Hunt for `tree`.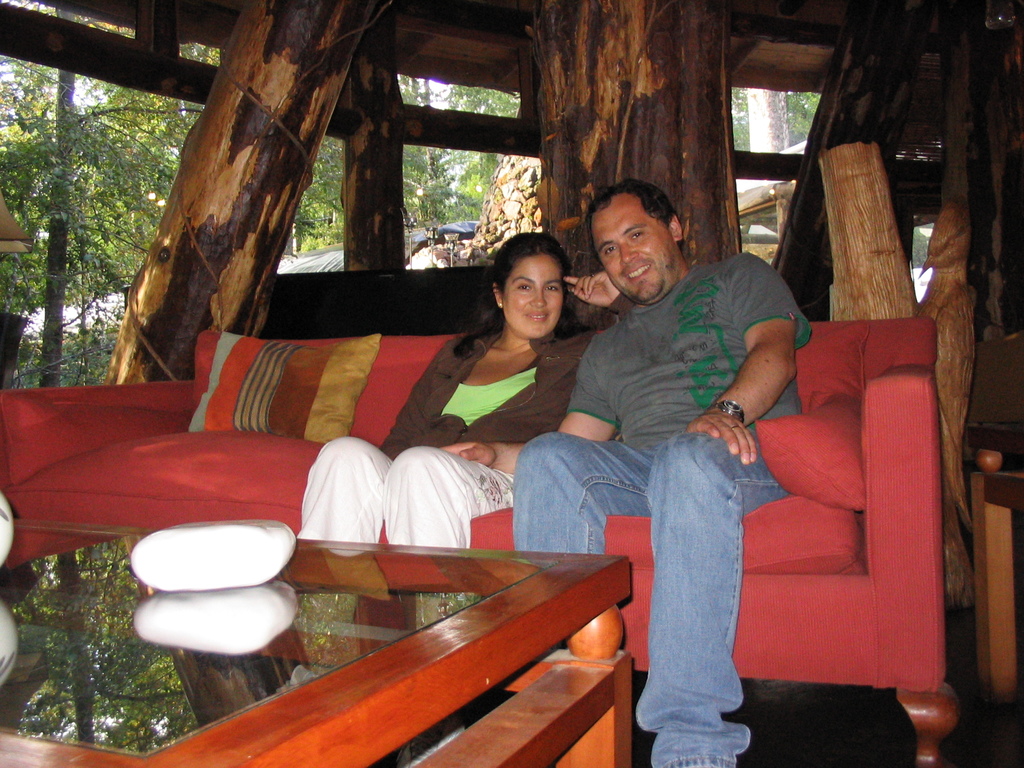
Hunted down at BBox(60, 75, 187, 292).
